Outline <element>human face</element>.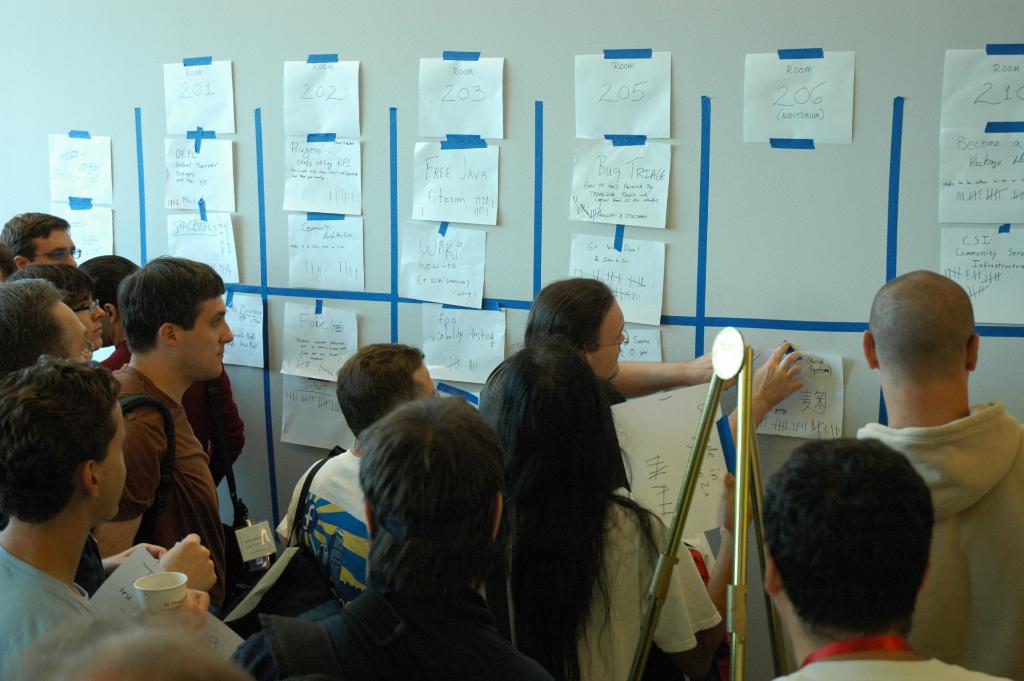
Outline: <box>31,228,76,266</box>.
